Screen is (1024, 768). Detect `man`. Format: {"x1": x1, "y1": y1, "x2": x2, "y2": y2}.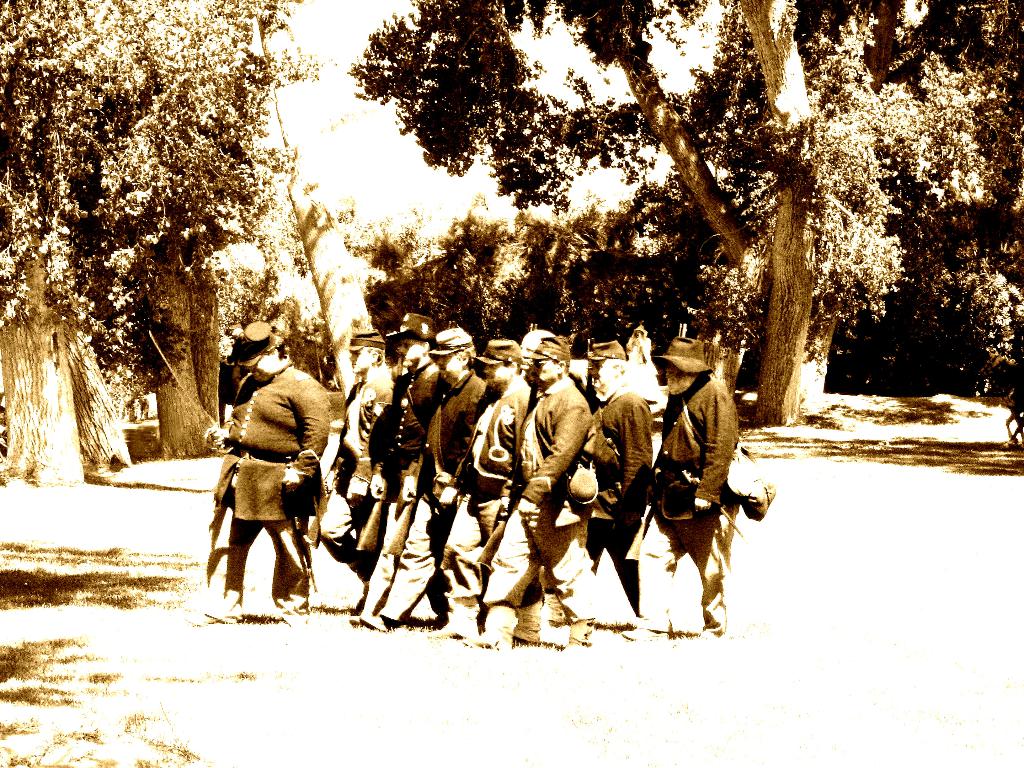
{"x1": 198, "y1": 330, "x2": 292, "y2": 601}.
